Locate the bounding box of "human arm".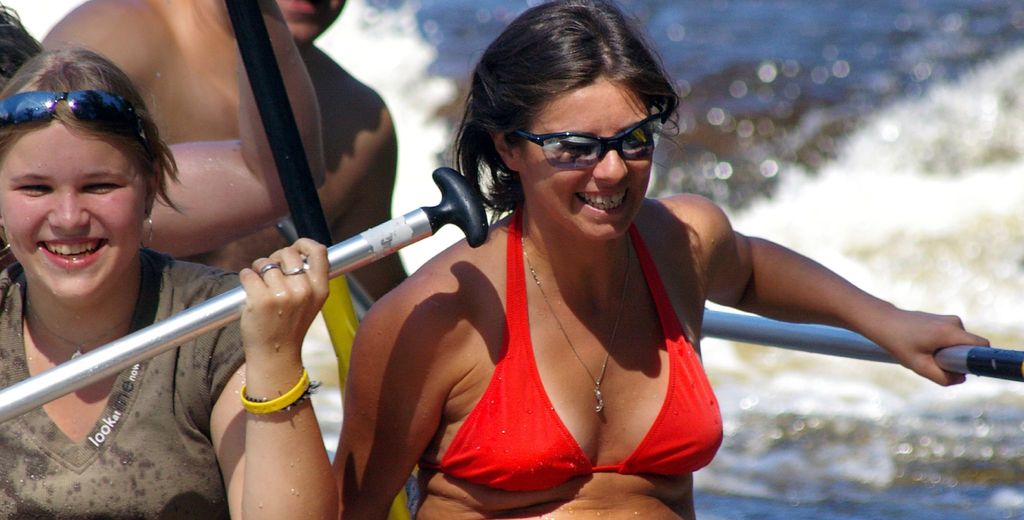
Bounding box: 200,233,337,519.
